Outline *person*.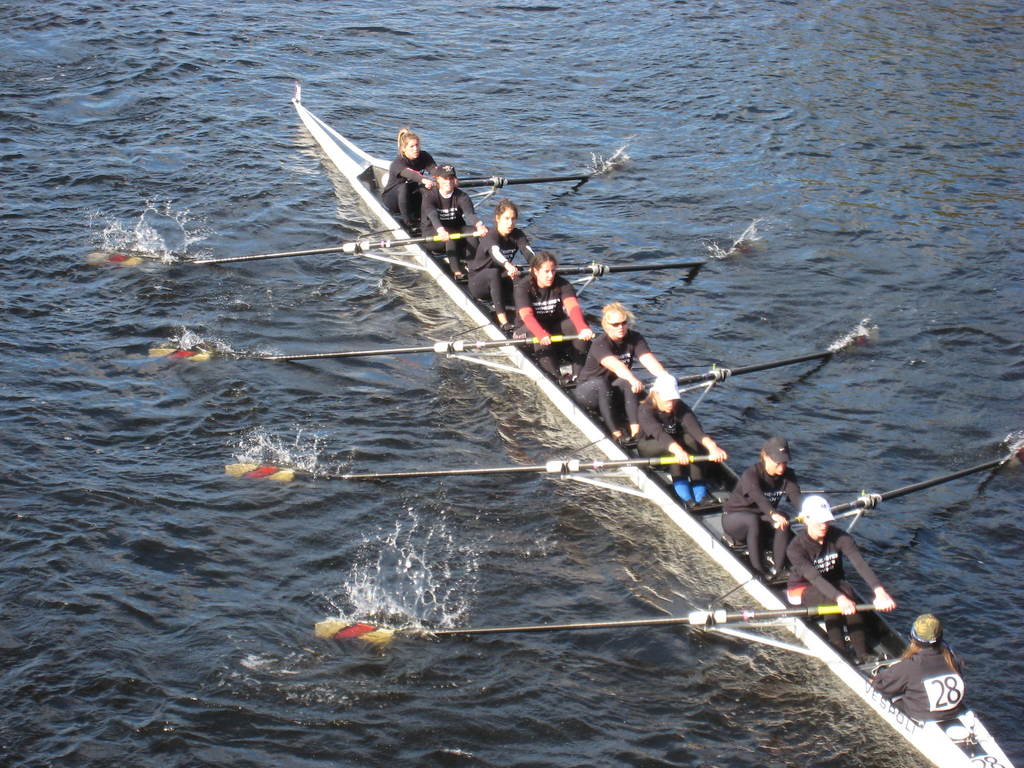
Outline: [723,438,815,581].
